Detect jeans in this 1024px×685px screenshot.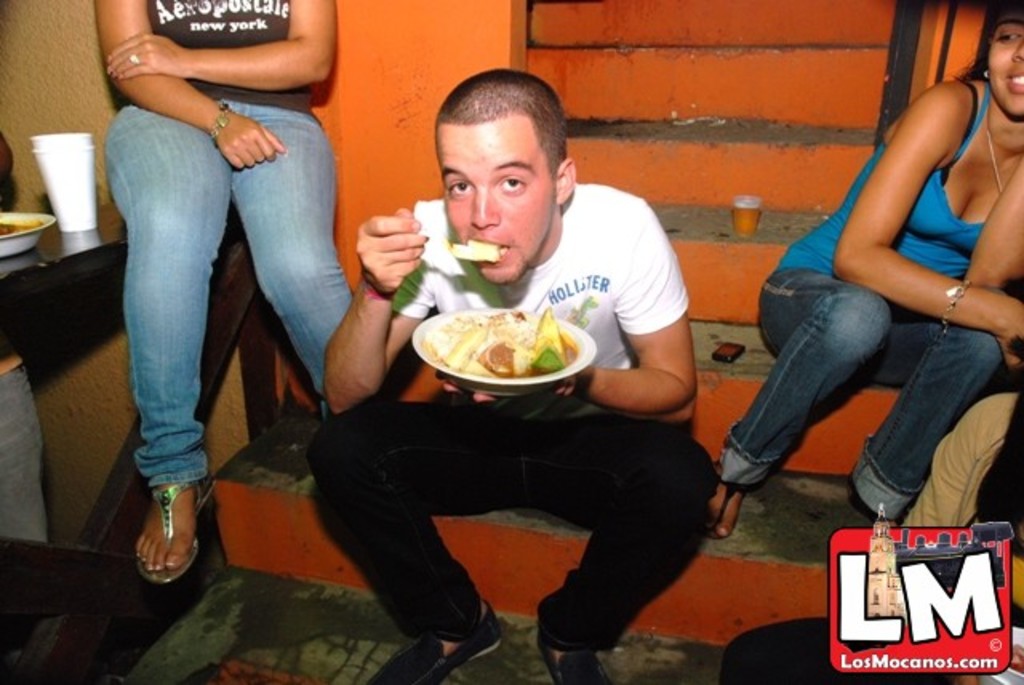
Detection: (left=304, top=395, right=714, bottom=653).
